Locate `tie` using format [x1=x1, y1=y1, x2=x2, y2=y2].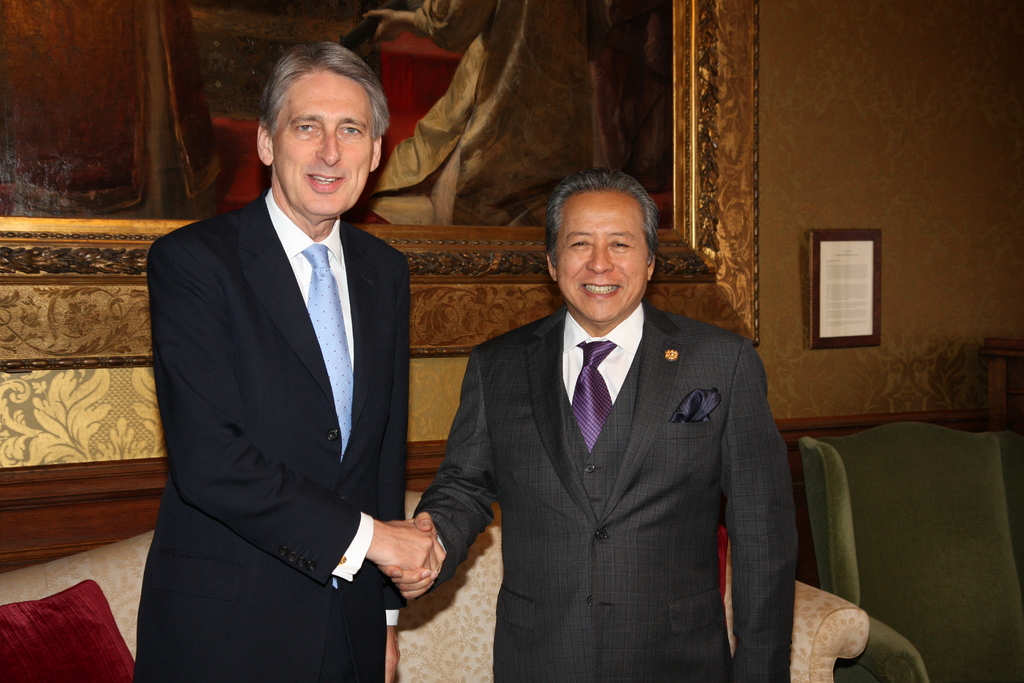
[x1=569, y1=336, x2=618, y2=450].
